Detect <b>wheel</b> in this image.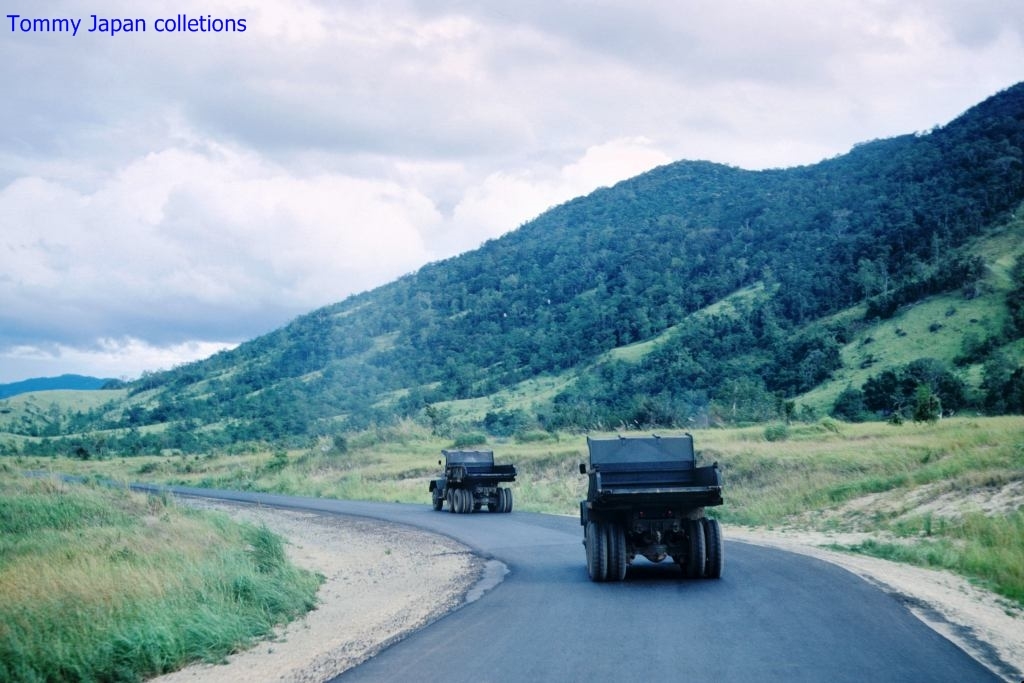
Detection: 505,487,512,515.
